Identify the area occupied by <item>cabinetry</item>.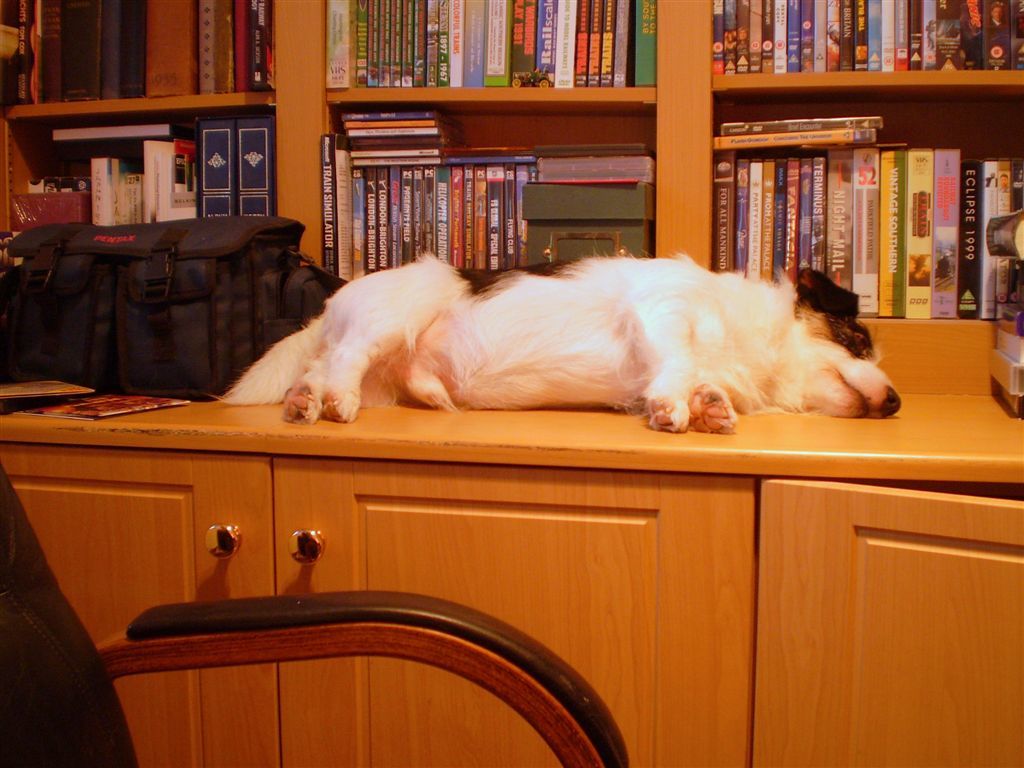
Area: {"x1": 1, "y1": 431, "x2": 763, "y2": 767}.
